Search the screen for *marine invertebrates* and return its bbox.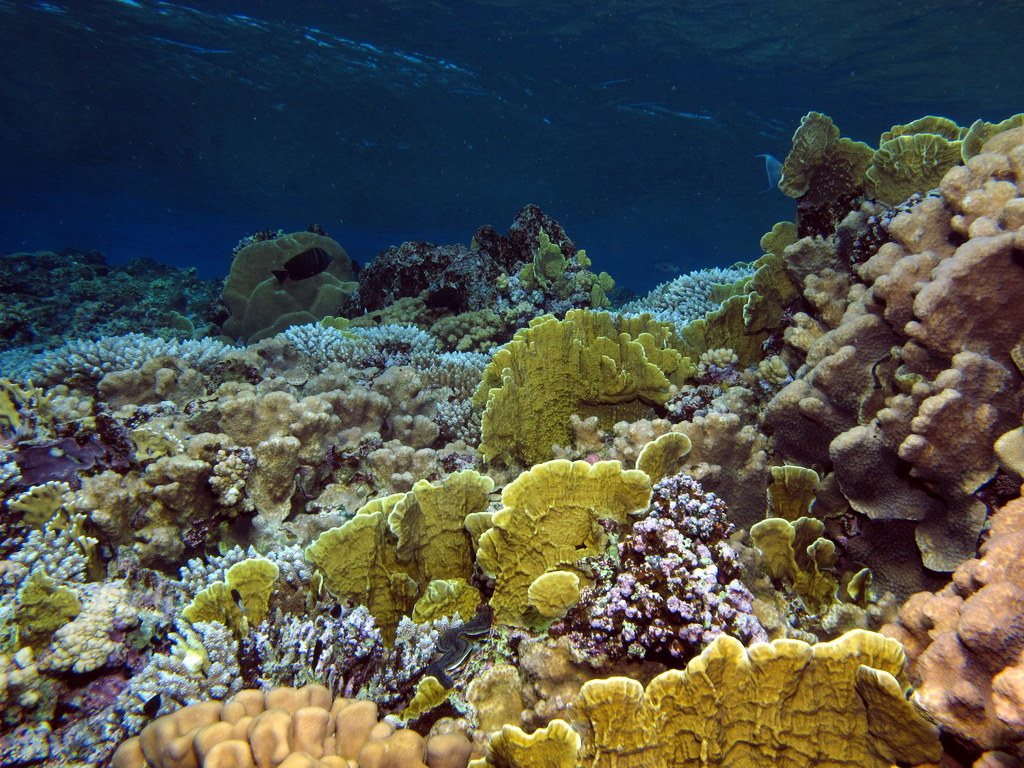
Found: detection(471, 288, 720, 495).
